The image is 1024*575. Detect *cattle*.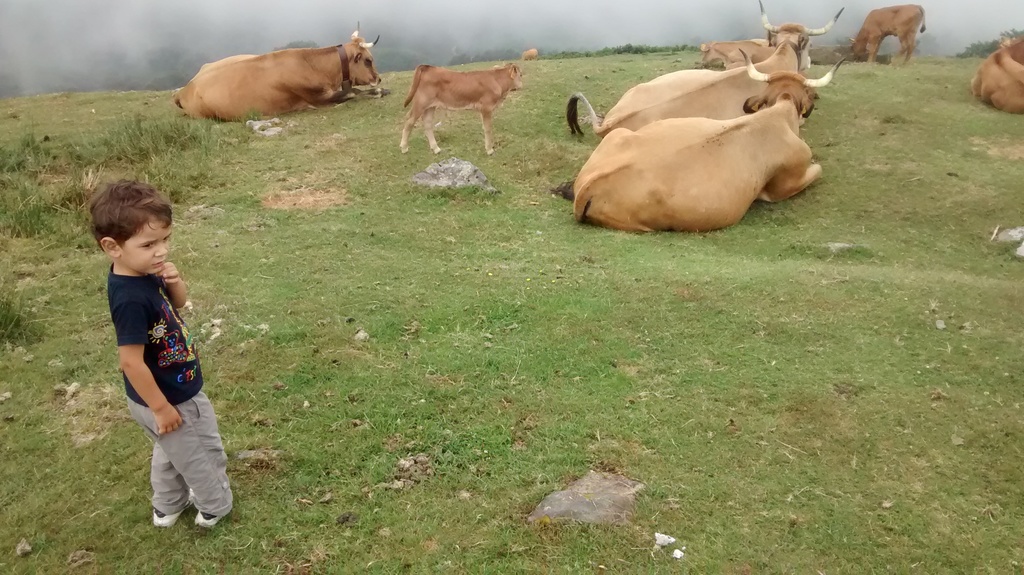
Detection: 842,4,924,67.
